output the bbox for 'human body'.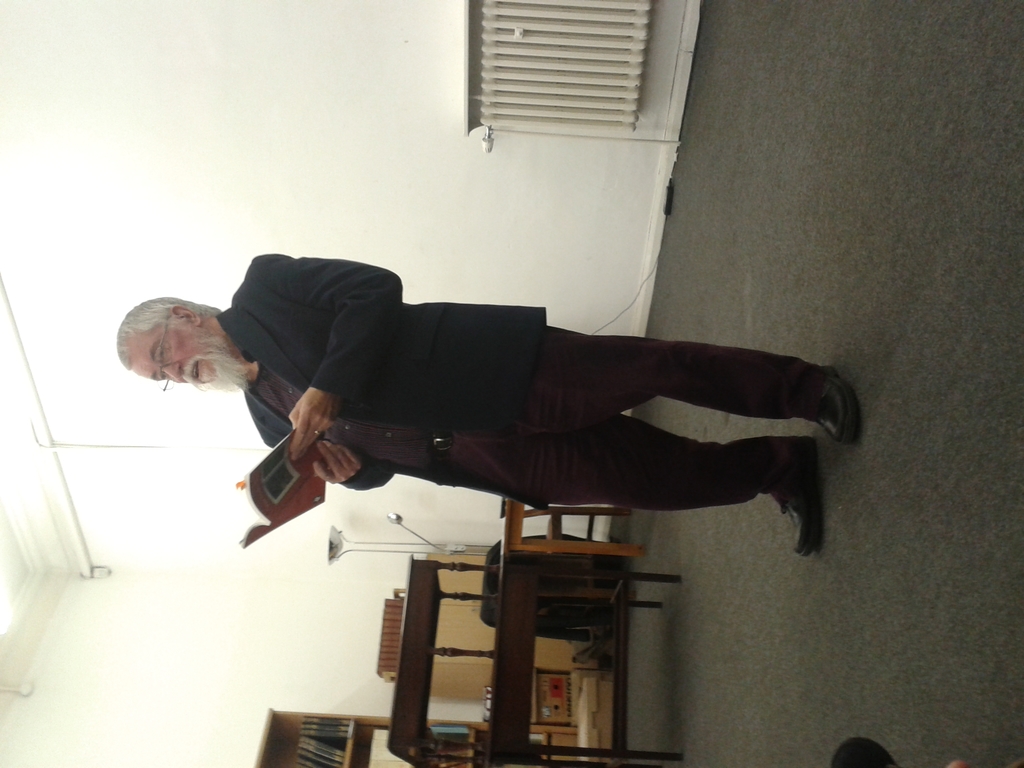
108,255,867,563.
